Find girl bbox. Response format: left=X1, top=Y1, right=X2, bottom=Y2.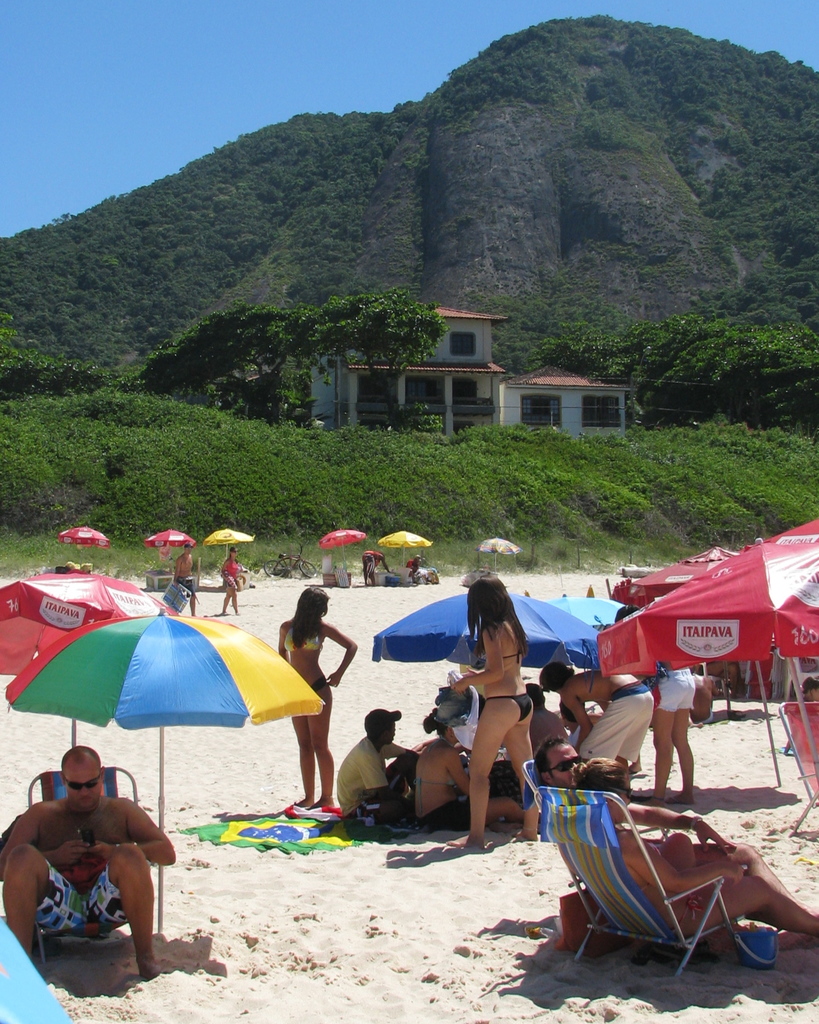
left=216, top=552, right=239, bottom=612.
